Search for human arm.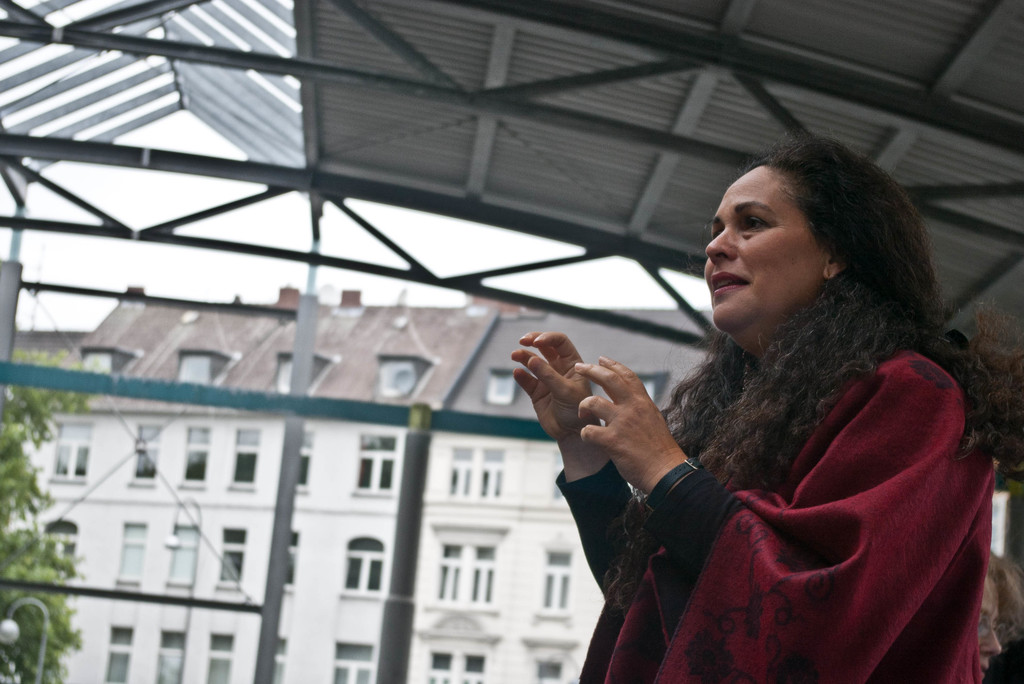
Found at <box>506,331,643,584</box>.
